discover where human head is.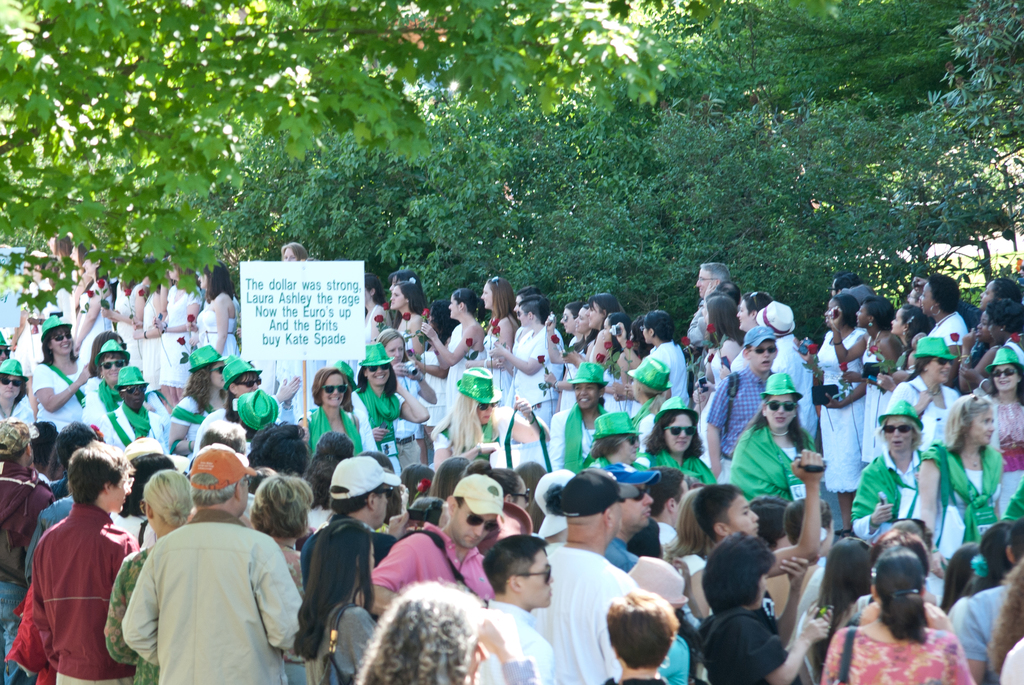
Discovered at bbox(643, 312, 675, 345).
